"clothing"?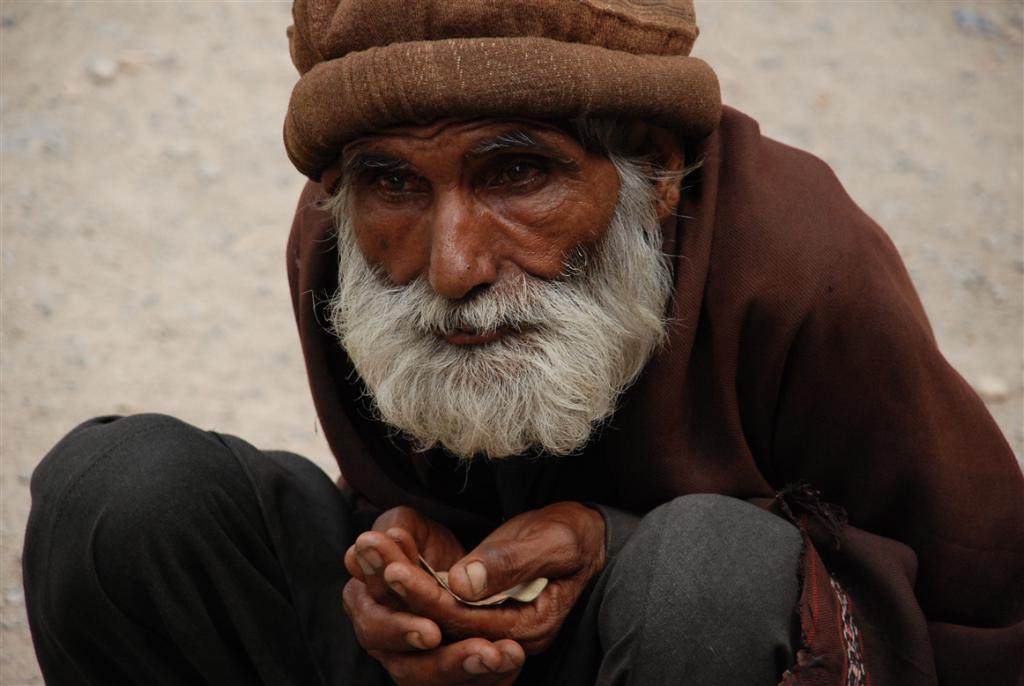
BBox(142, 109, 988, 685)
